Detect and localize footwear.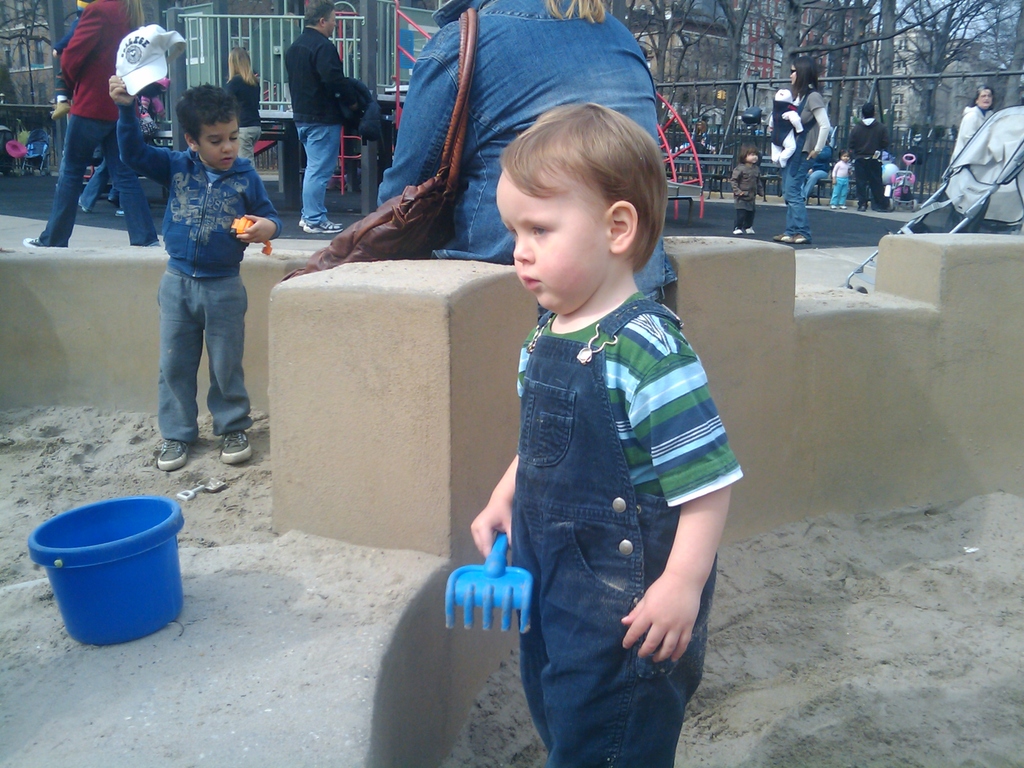
Localized at 157/436/192/473.
